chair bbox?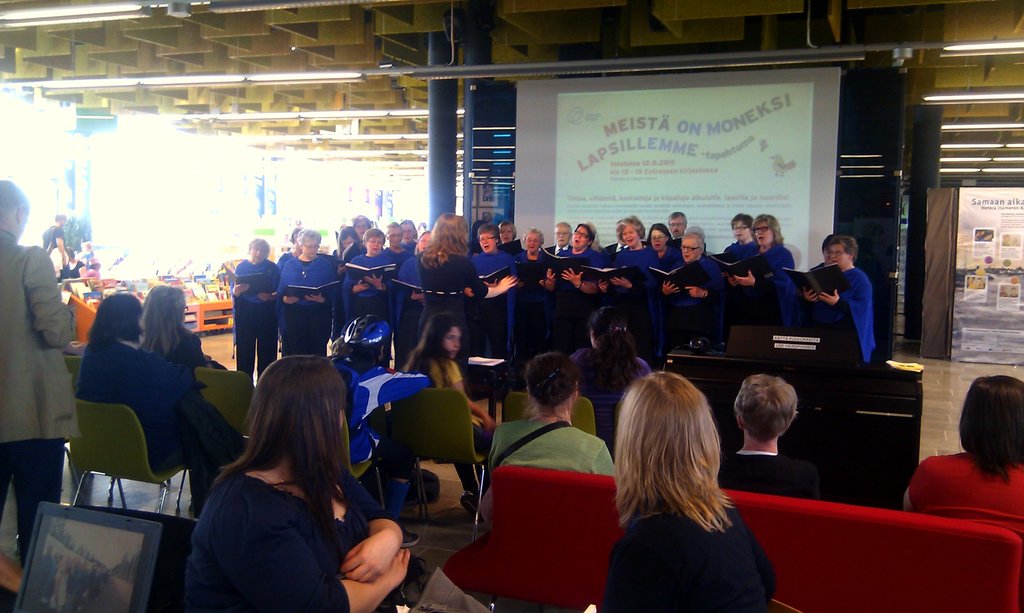
crop(339, 416, 387, 511)
